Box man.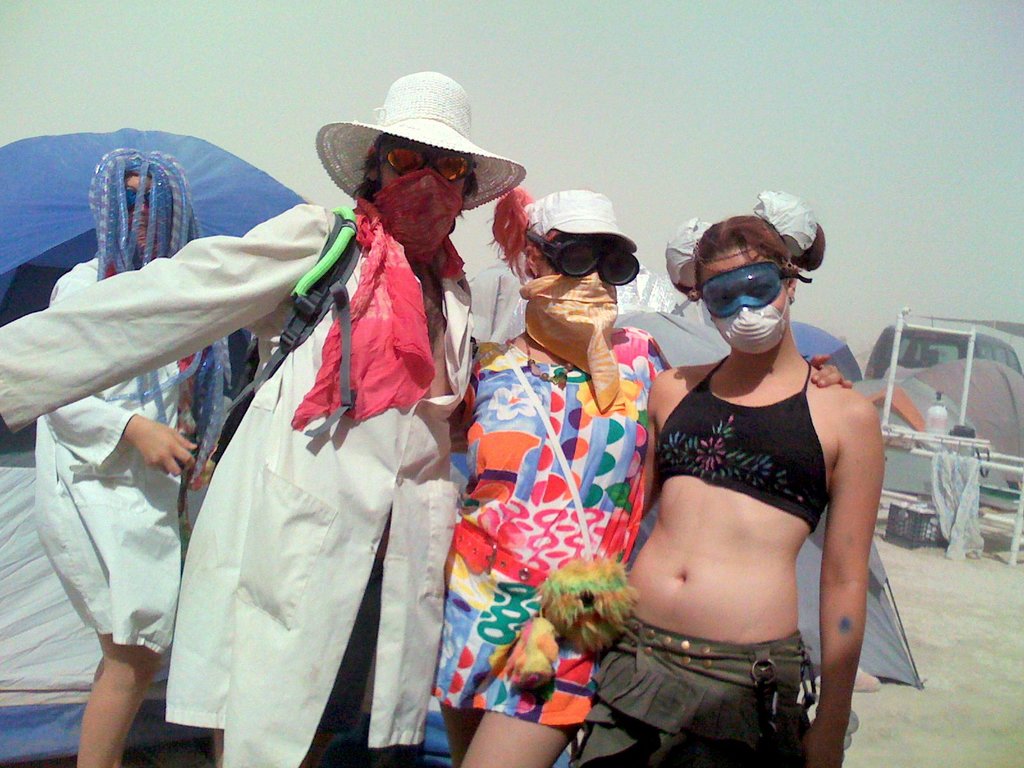
{"x1": 0, "y1": 60, "x2": 493, "y2": 763}.
